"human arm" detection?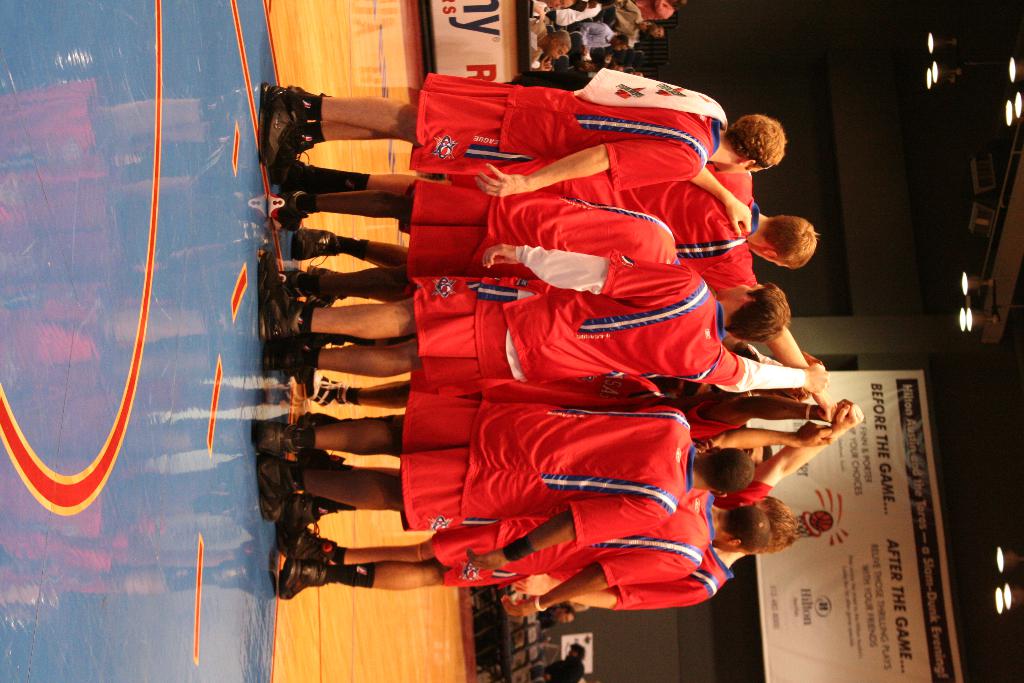
(left=705, top=415, right=831, bottom=450)
